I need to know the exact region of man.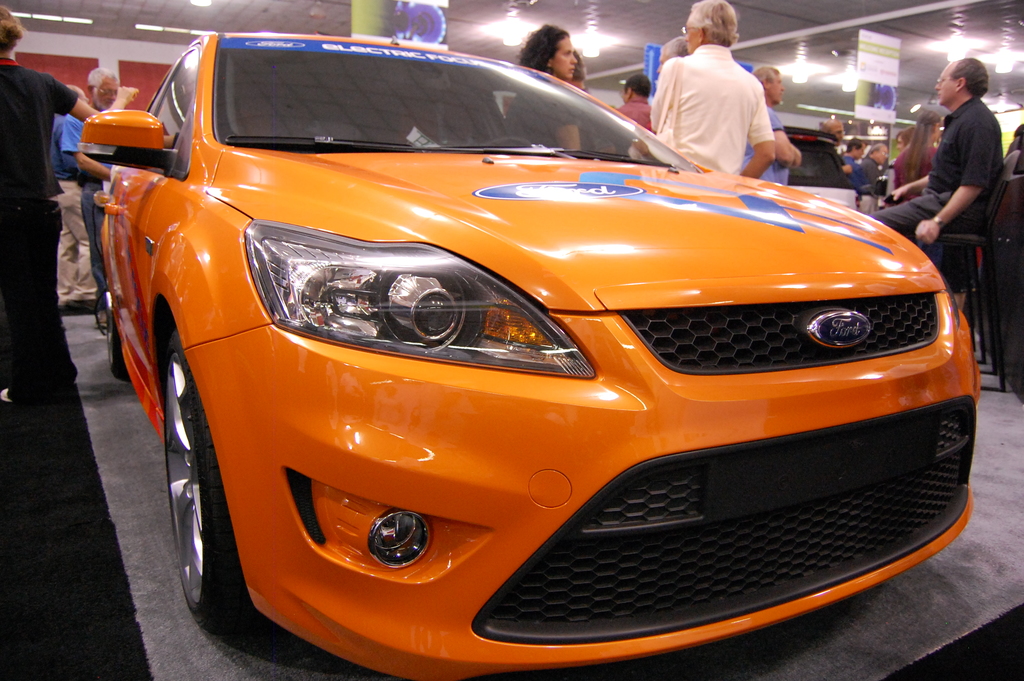
Region: 0 6 100 384.
